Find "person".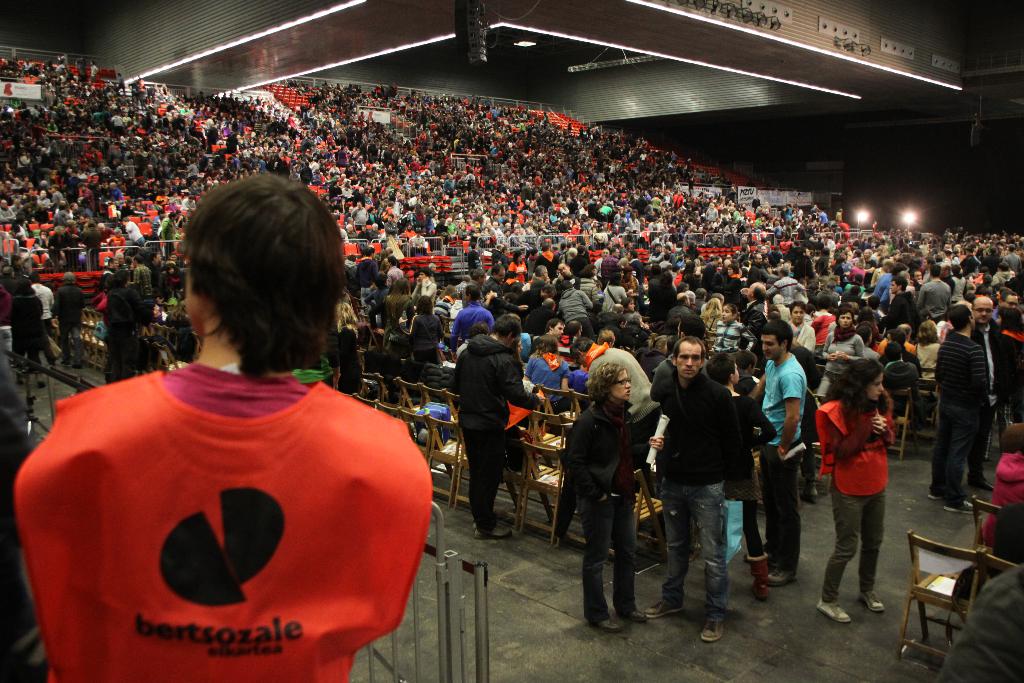
bbox(564, 359, 668, 632).
